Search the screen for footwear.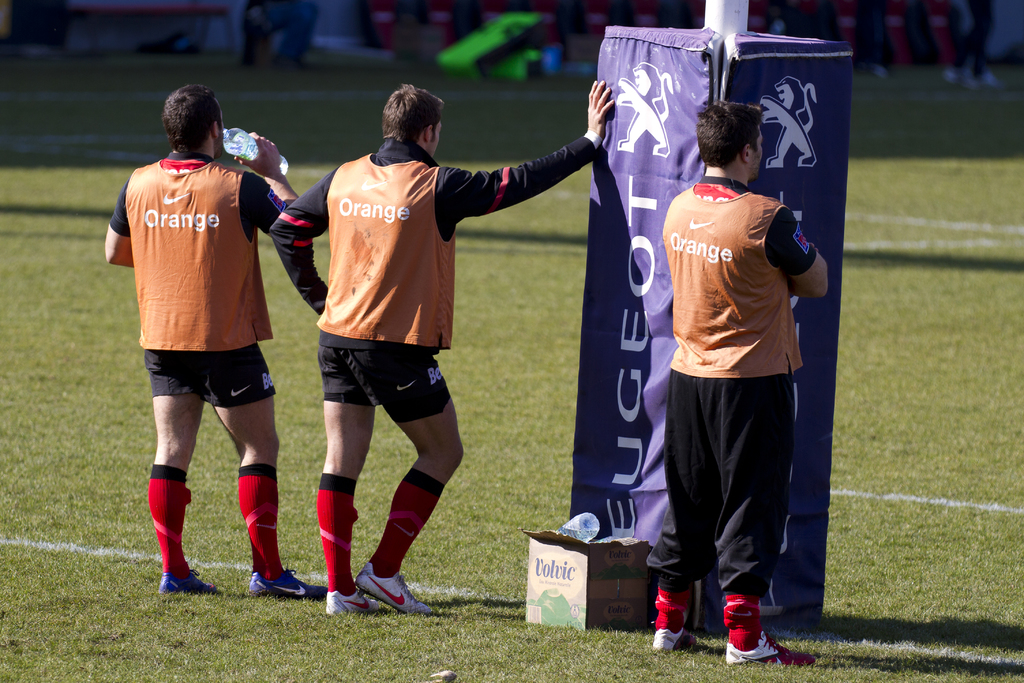
Found at (724, 631, 817, 666).
